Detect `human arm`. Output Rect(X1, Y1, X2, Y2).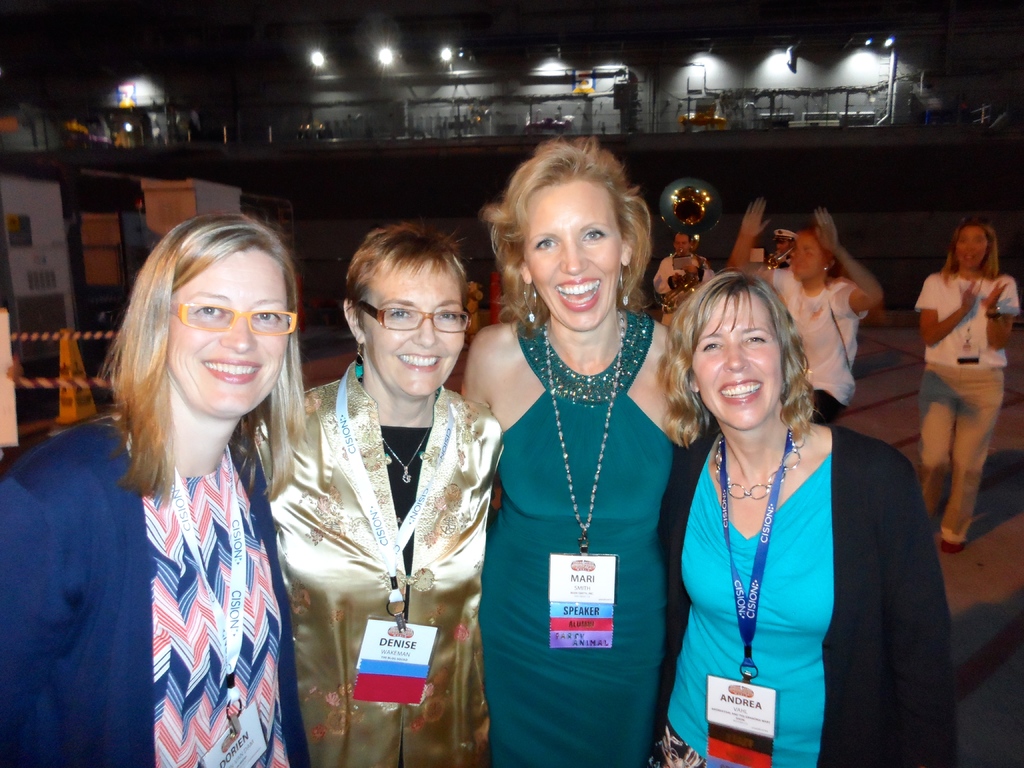
Rect(463, 395, 511, 514).
